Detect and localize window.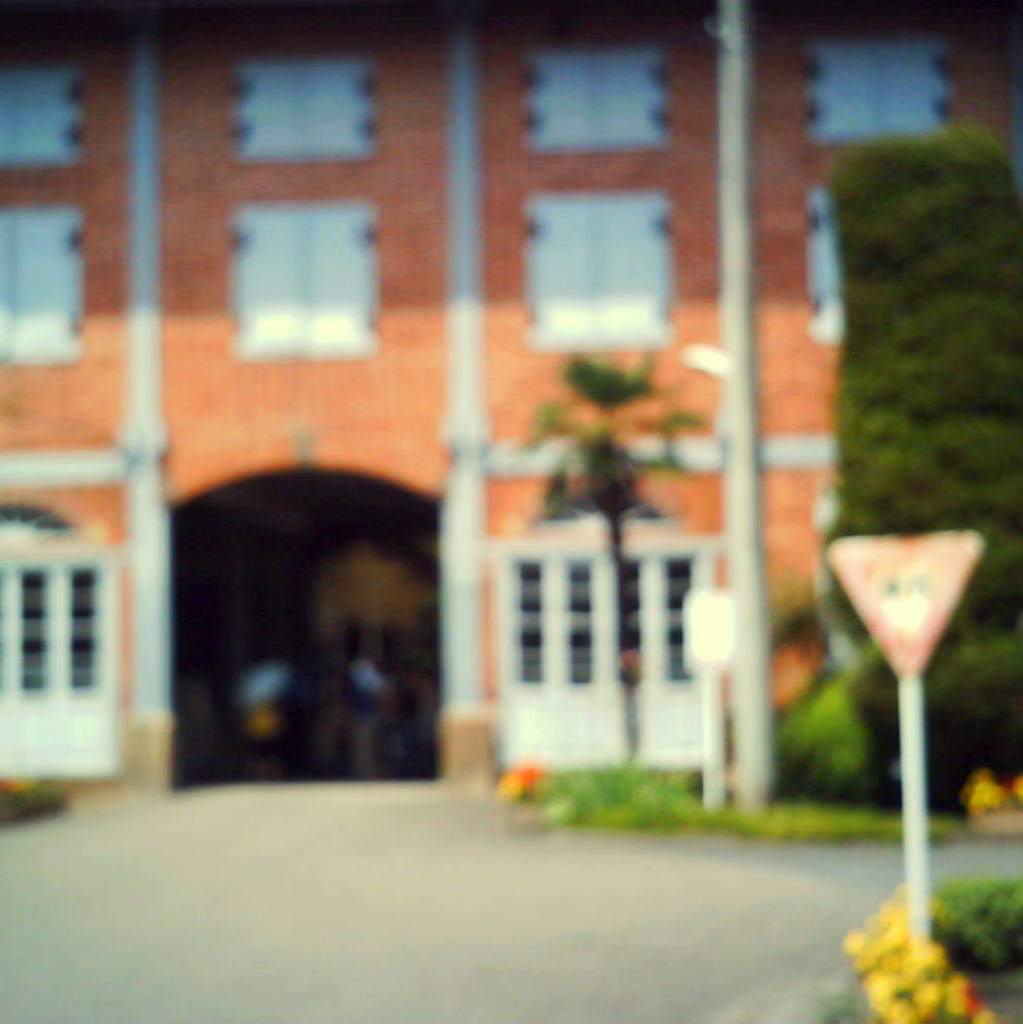
Localized at [left=522, top=34, right=668, bottom=159].
